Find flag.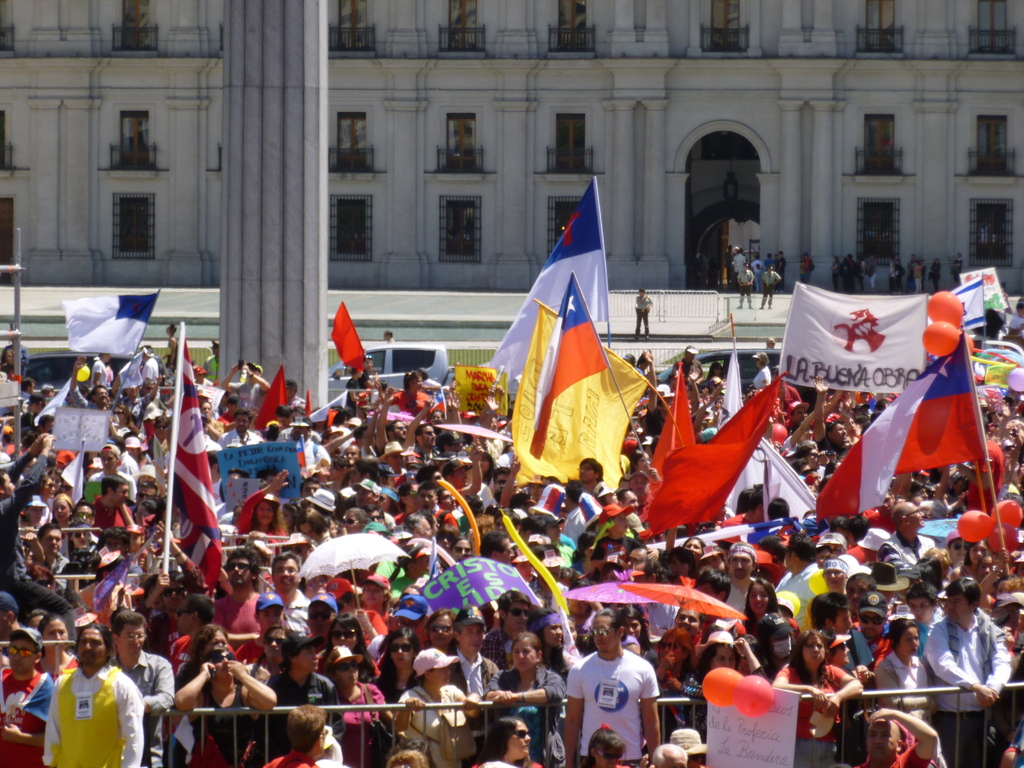
(324, 300, 369, 376).
